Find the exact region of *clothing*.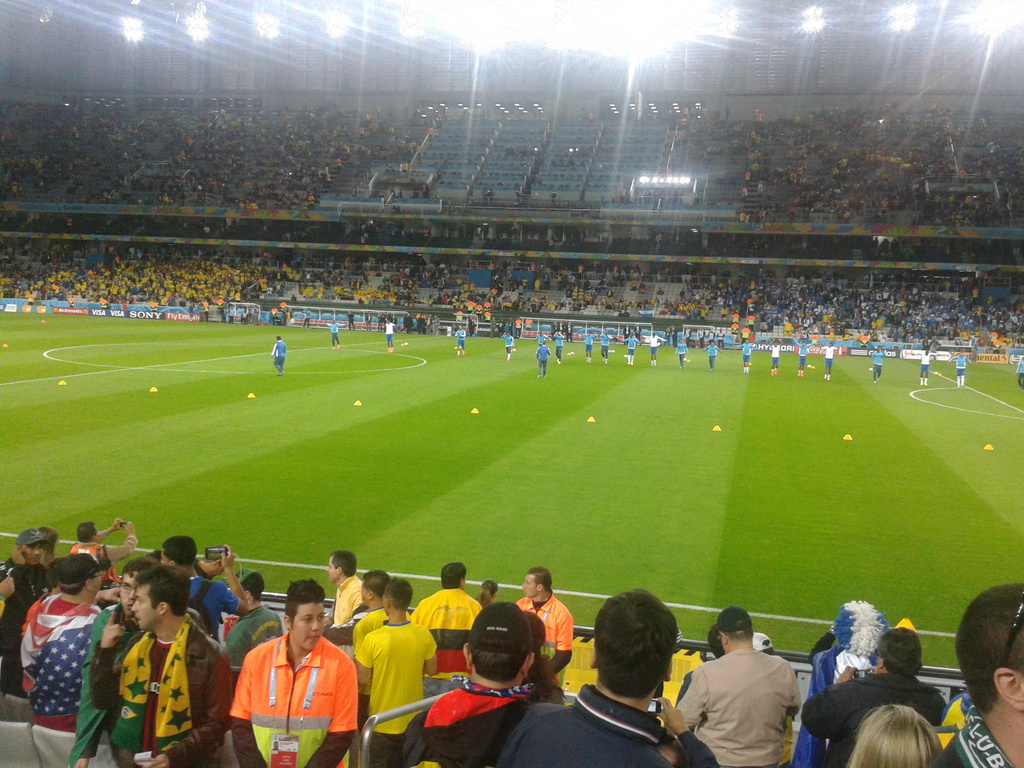
Exact region: (x1=326, y1=322, x2=343, y2=347).
